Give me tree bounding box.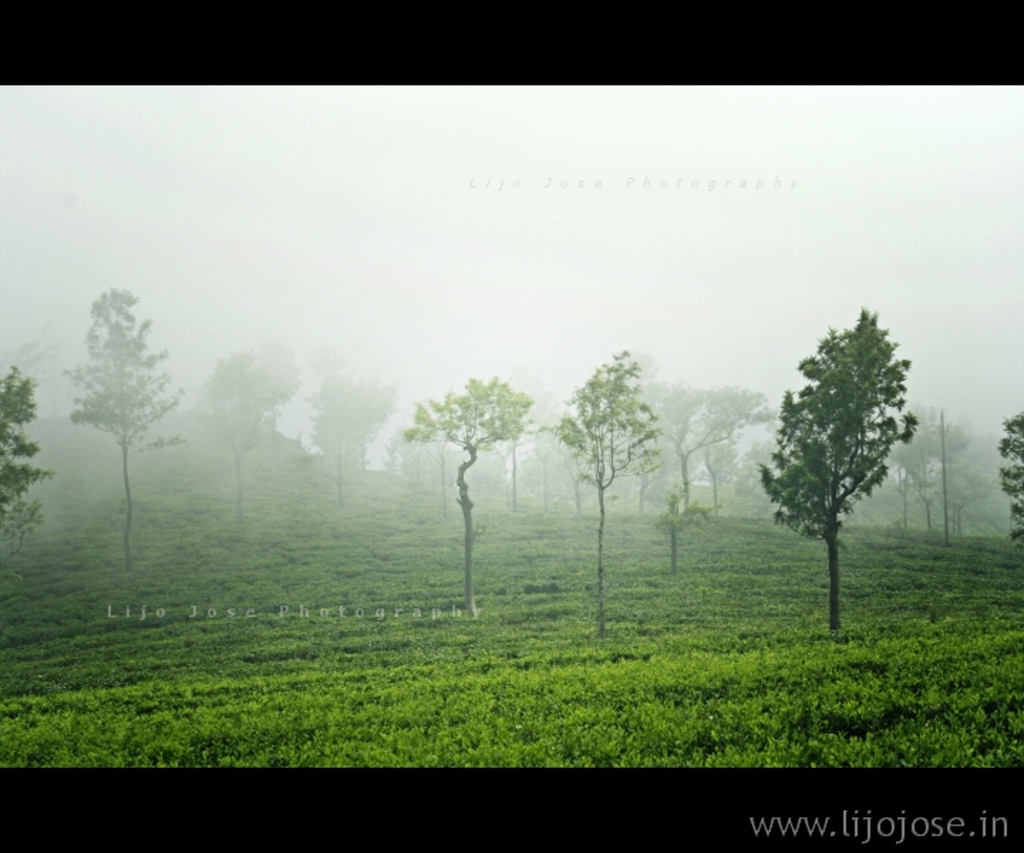
(x1=0, y1=360, x2=60, y2=566).
